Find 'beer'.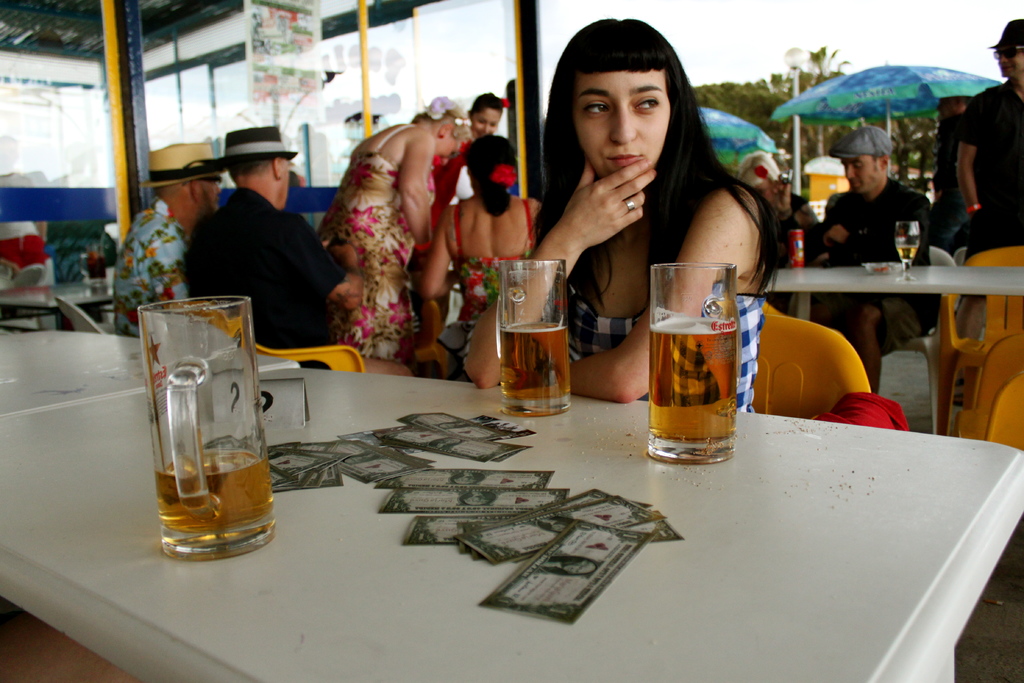
left=137, top=292, right=273, bottom=567.
